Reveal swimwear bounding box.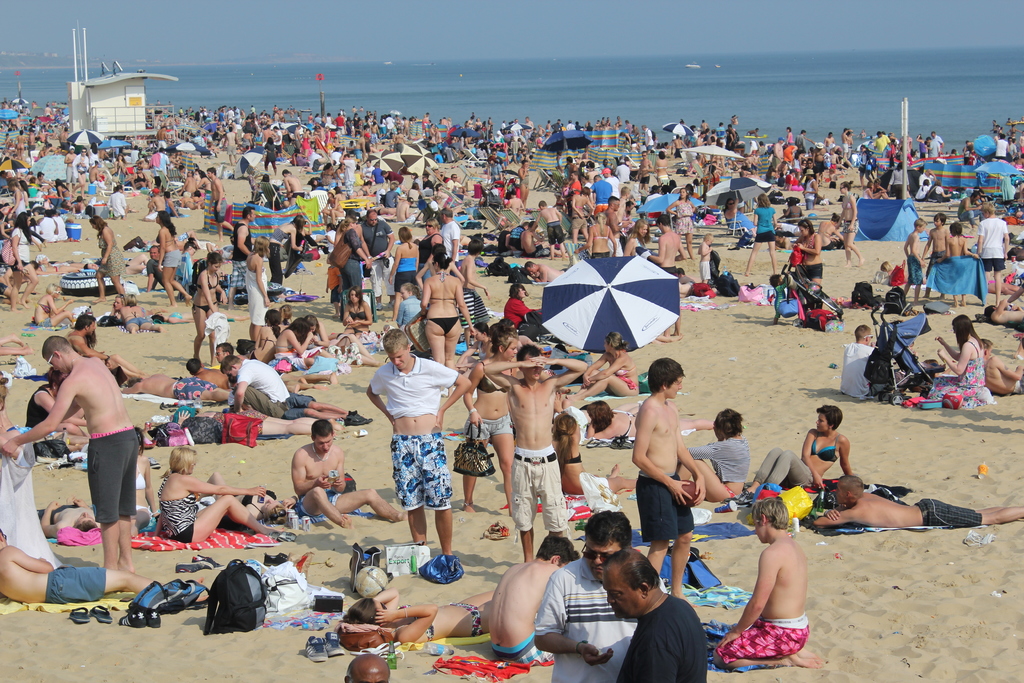
Revealed: locate(88, 429, 145, 520).
